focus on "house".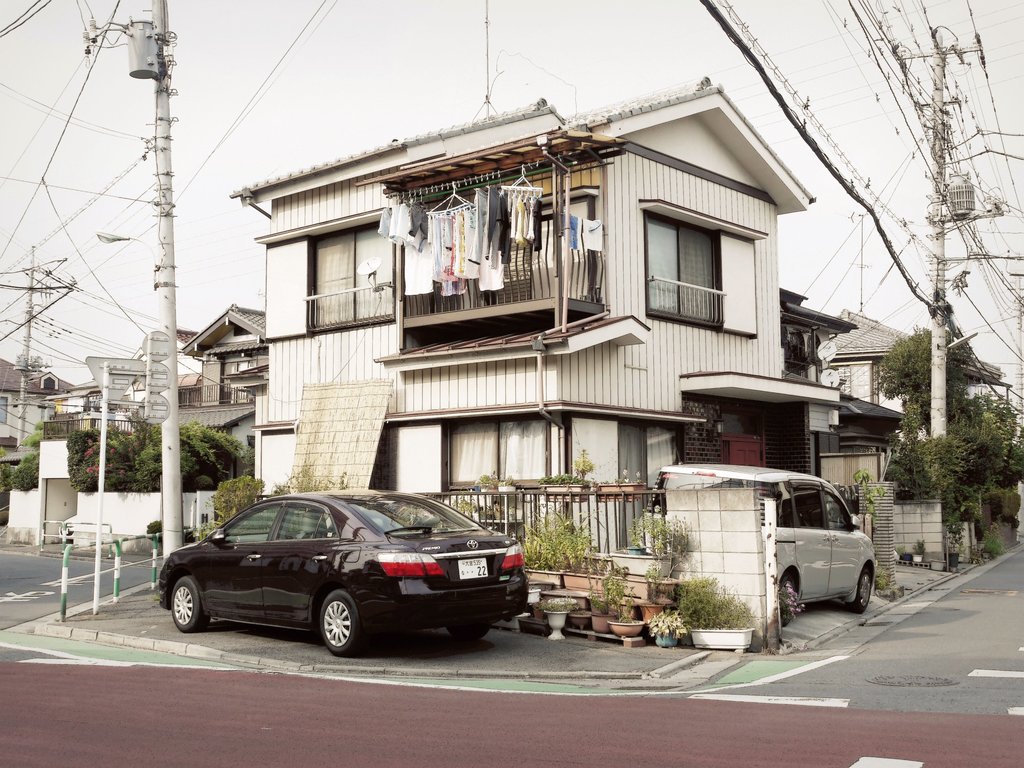
Focused at crop(829, 308, 1011, 409).
